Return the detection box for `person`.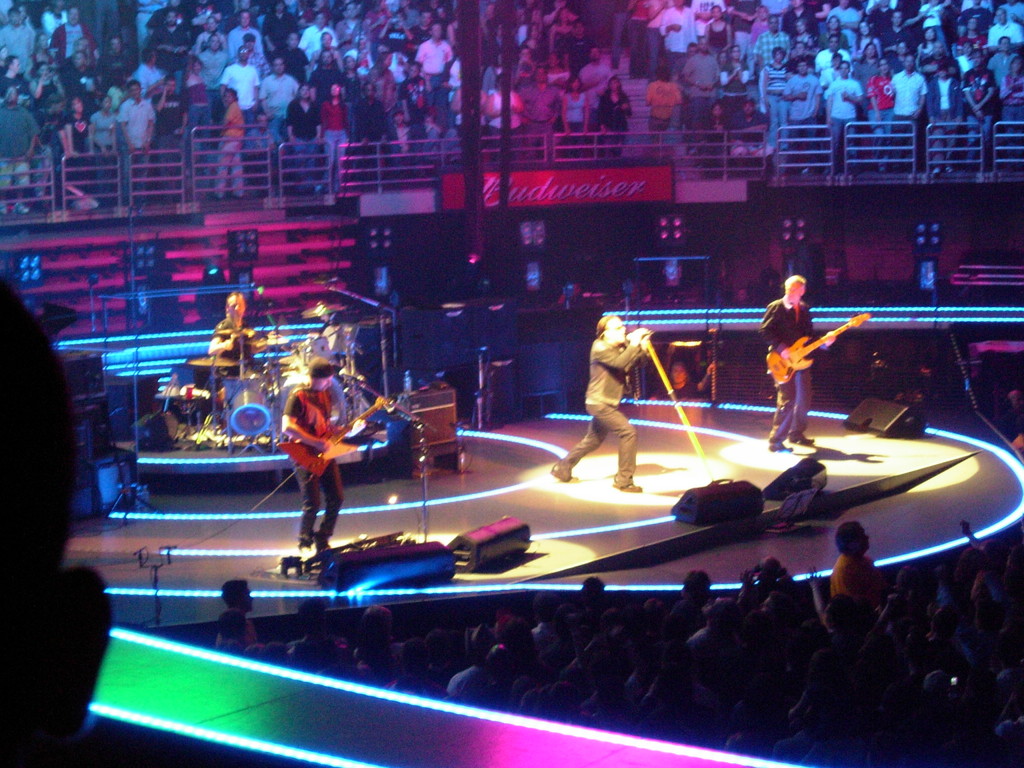
[0, 51, 33, 105].
